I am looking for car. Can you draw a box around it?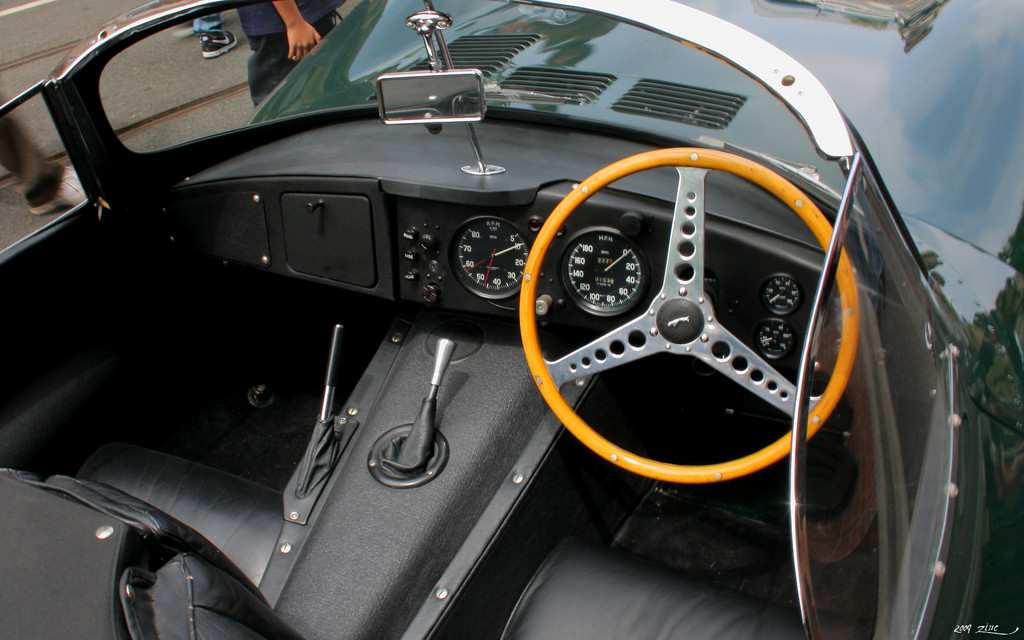
Sure, the bounding box is region(0, 0, 1023, 639).
